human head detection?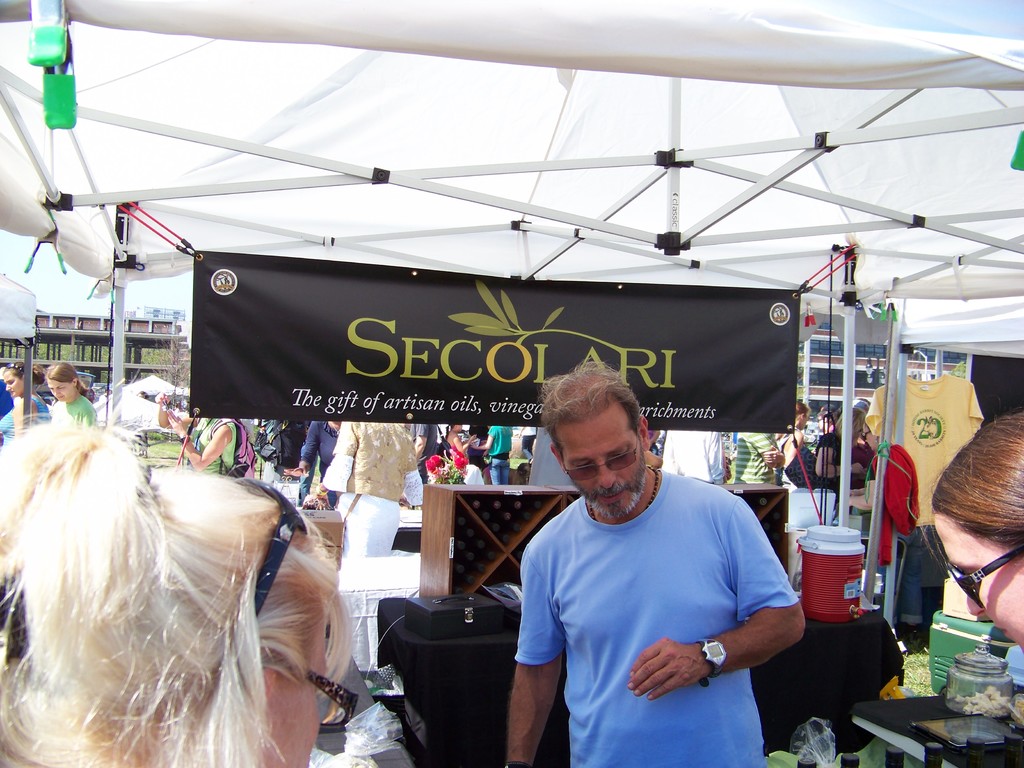
bbox=(545, 380, 667, 524)
